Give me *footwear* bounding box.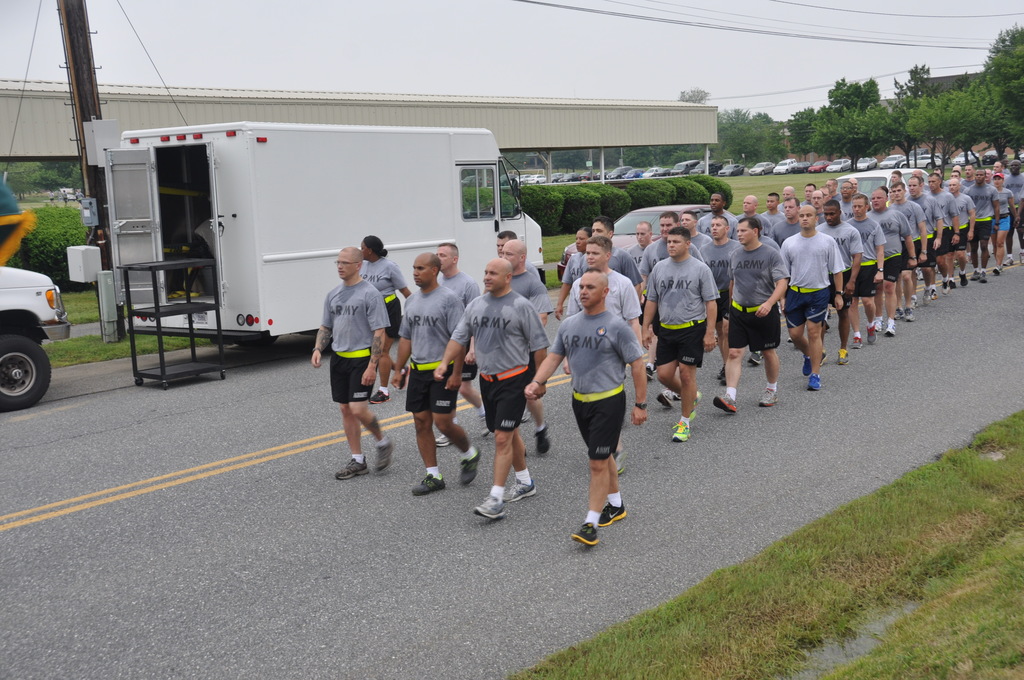
Rect(992, 265, 1003, 277).
